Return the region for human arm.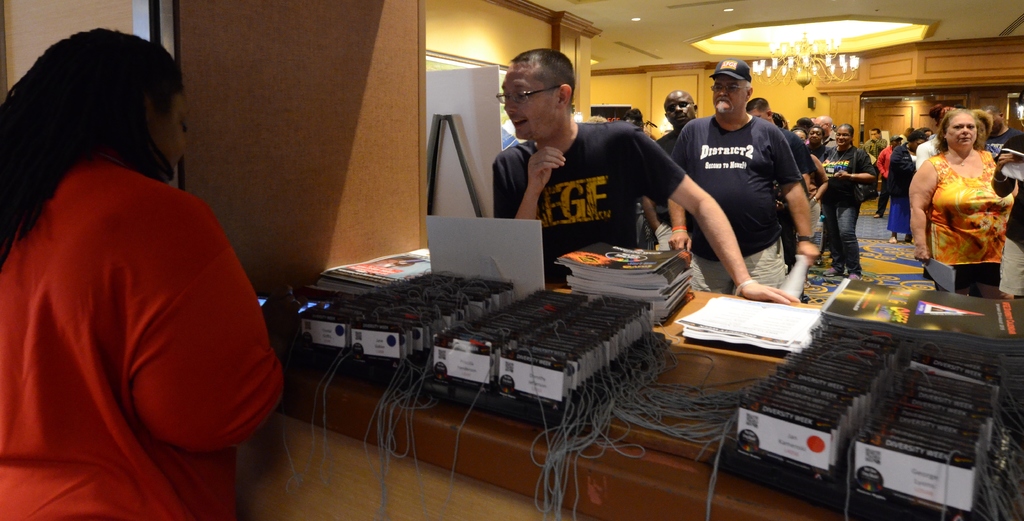
BBox(876, 175, 891, 189).
